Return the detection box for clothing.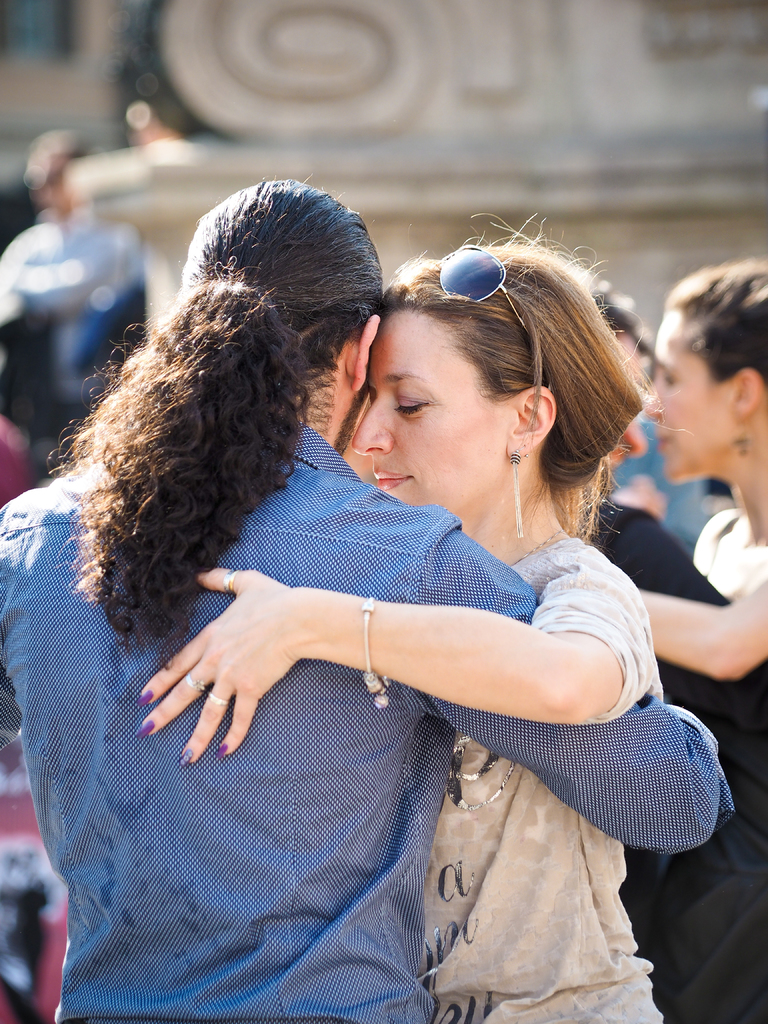
rect(39, 328, 723, 956).
